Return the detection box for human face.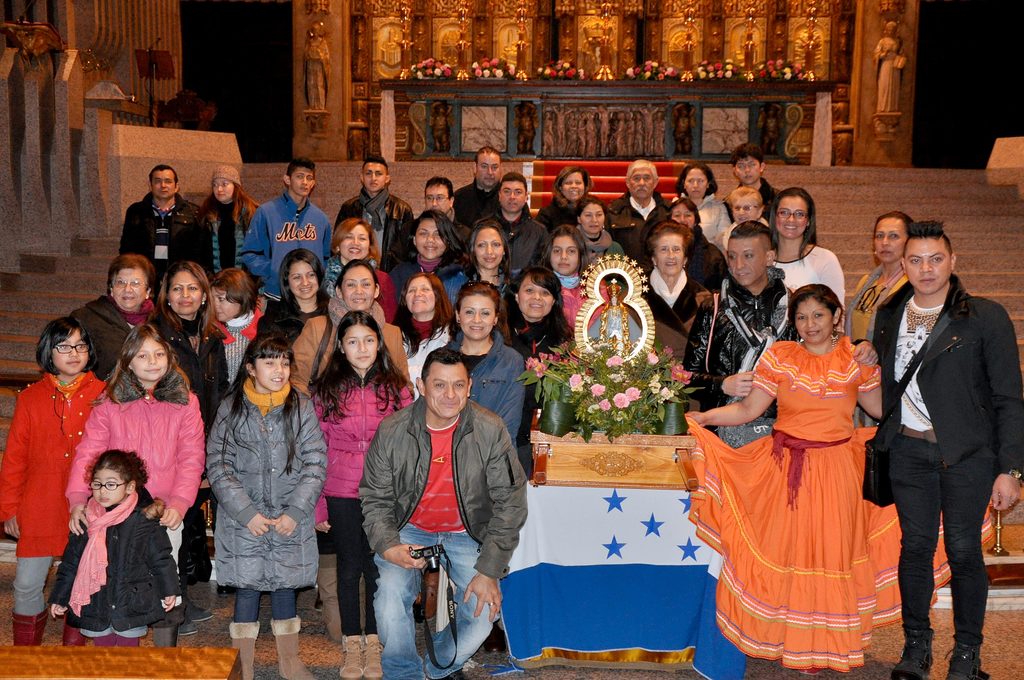
rect(501, 182, 525, 211).
